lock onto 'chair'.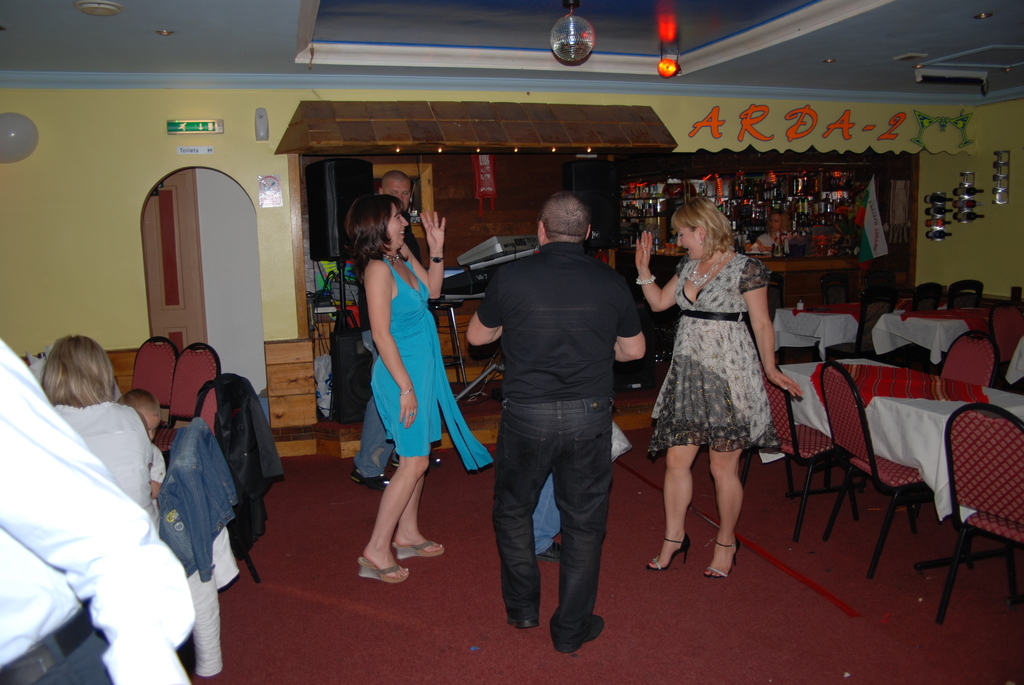
Locked: box=[157, 379, 261, 587].
